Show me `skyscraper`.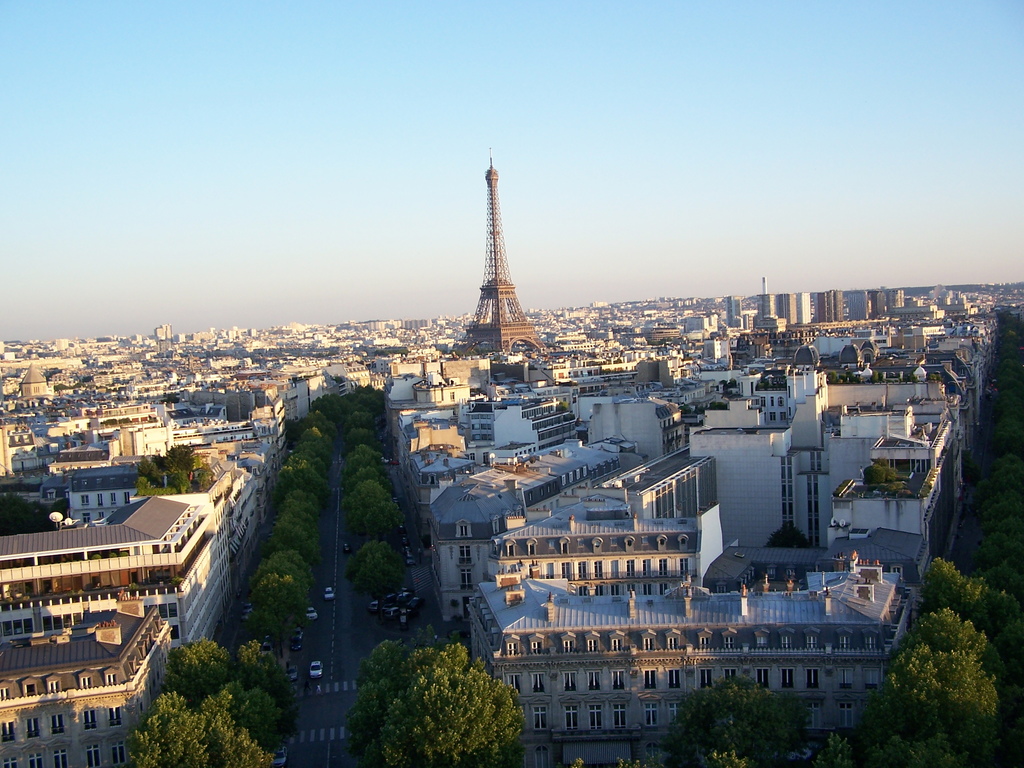
`skyscraper` is here: crop(884, 282, 904, 314).
